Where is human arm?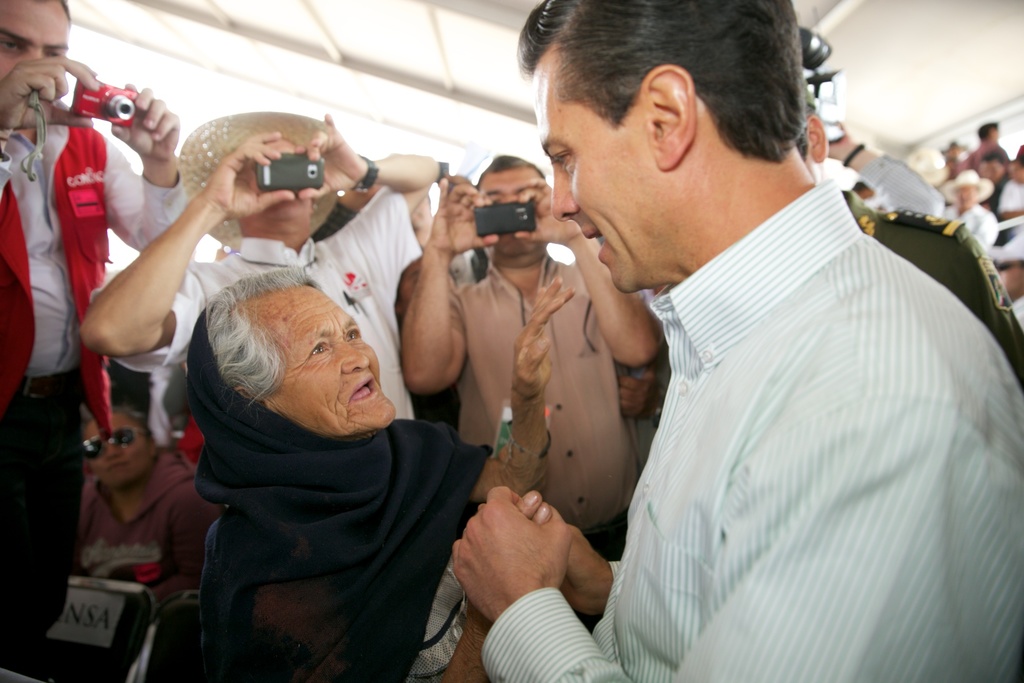
<bbox>471, 275, 577, 505</bbox>.
